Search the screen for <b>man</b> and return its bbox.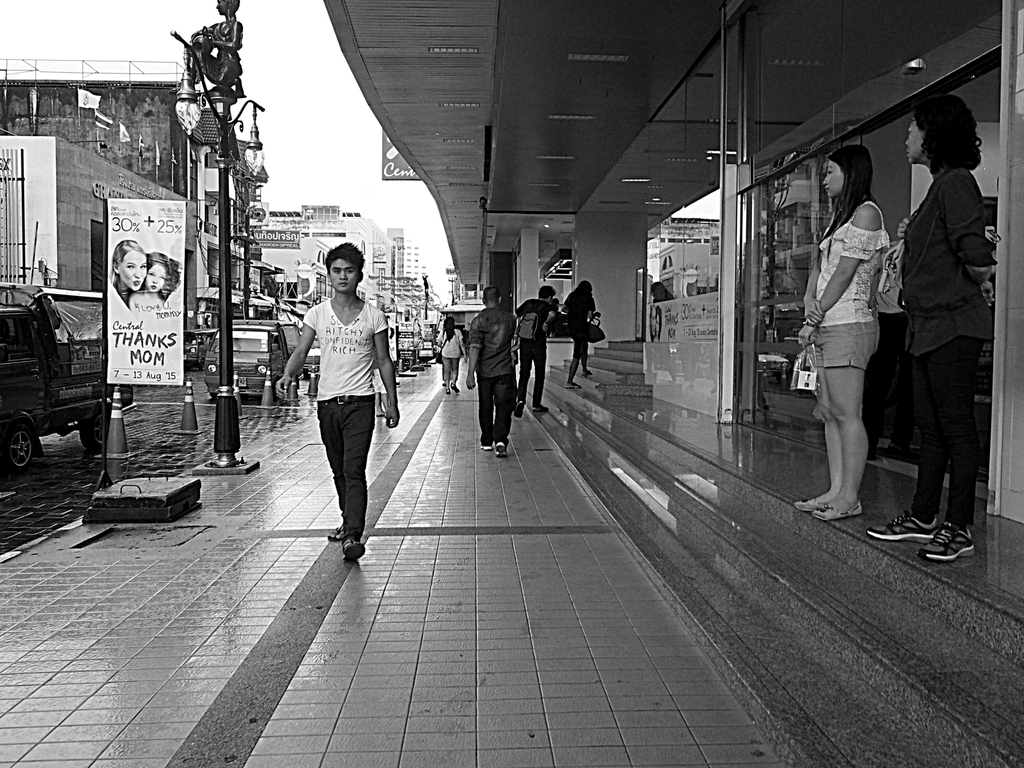
Found: bbox=(274, 237, 399, 561).
